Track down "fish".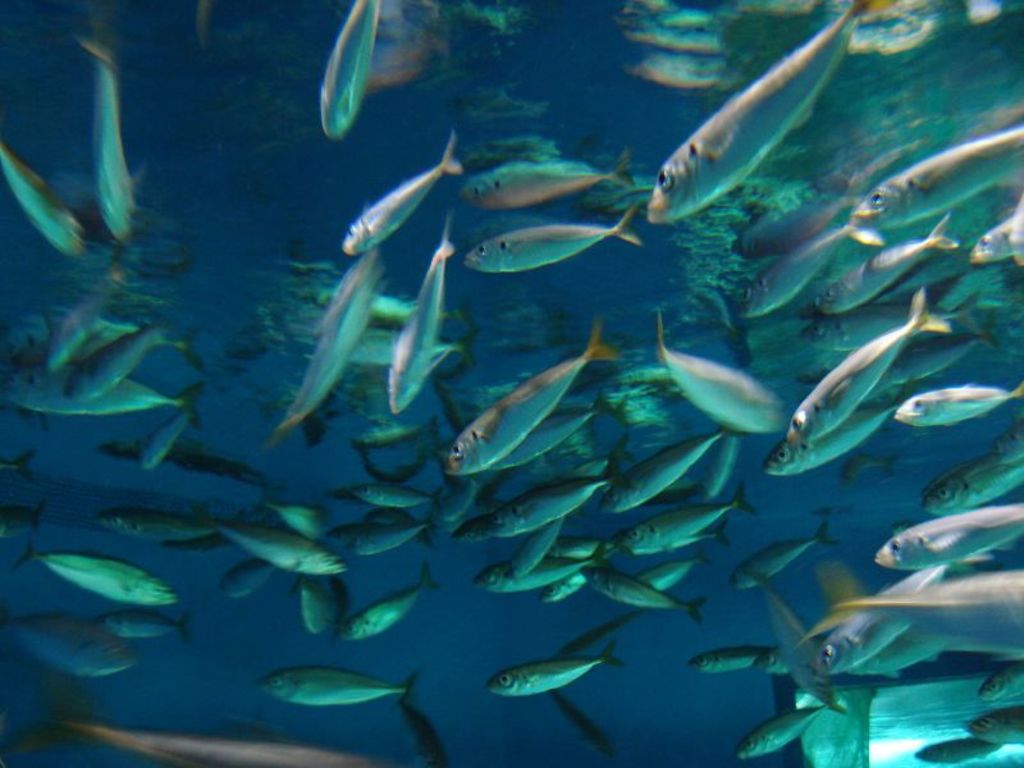
Tracked to [x1=732, y1=198, x2=835, y2=257].
